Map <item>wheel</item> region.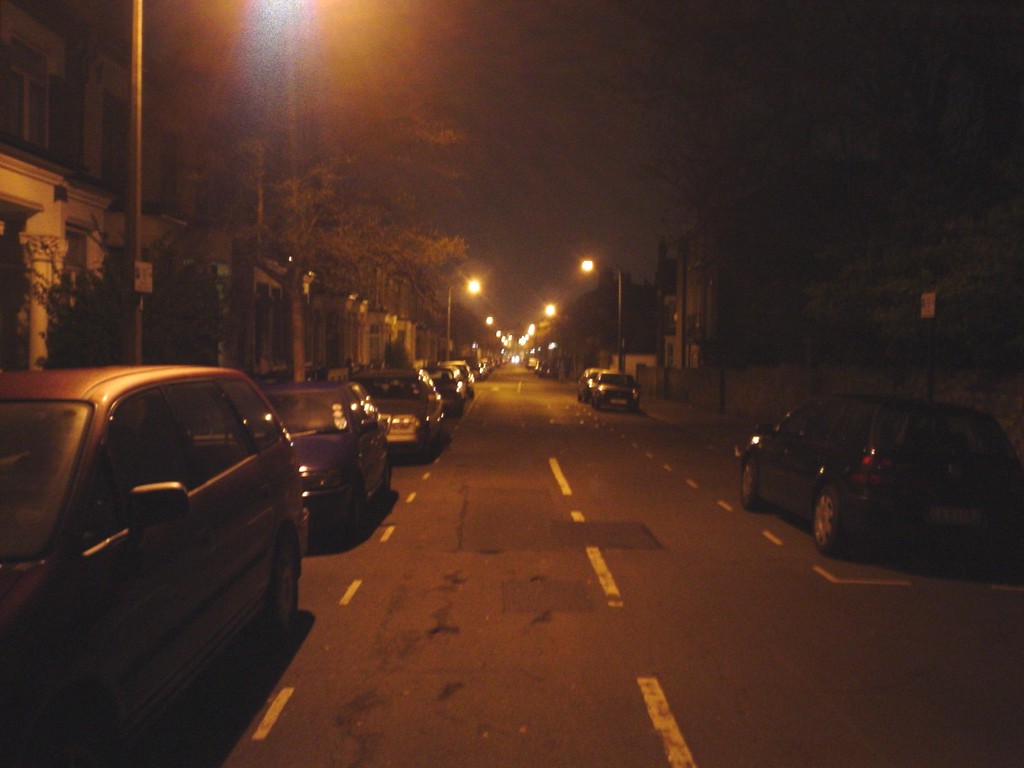
Mapped to pyautogui.locateOnScreen(459, 402, 463, 417).
